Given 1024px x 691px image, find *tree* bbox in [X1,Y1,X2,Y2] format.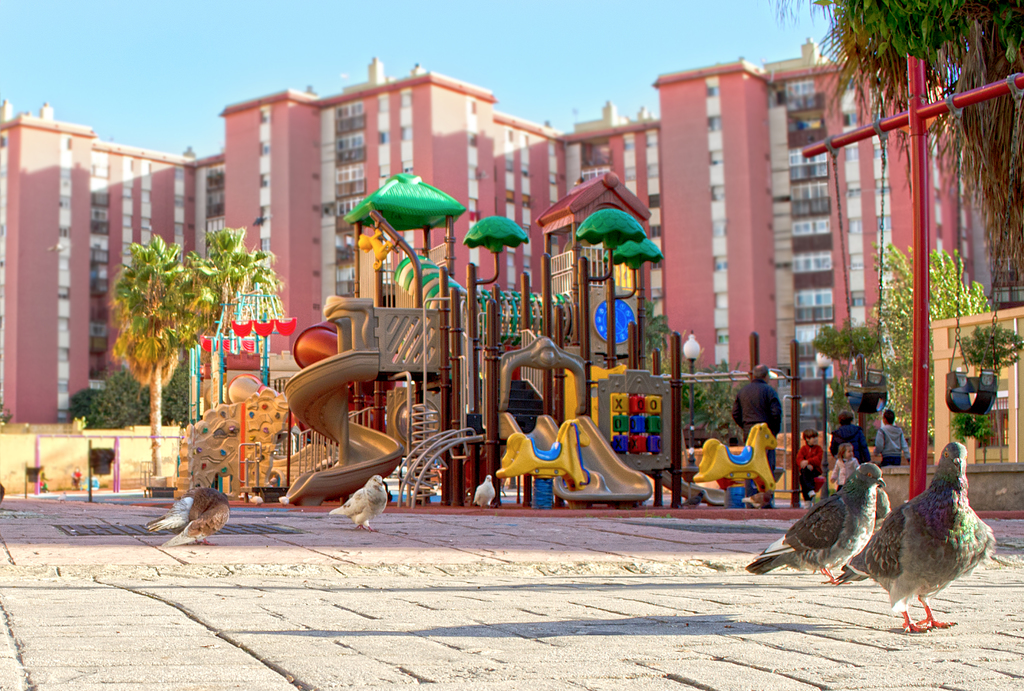
[90,213,228,434].
